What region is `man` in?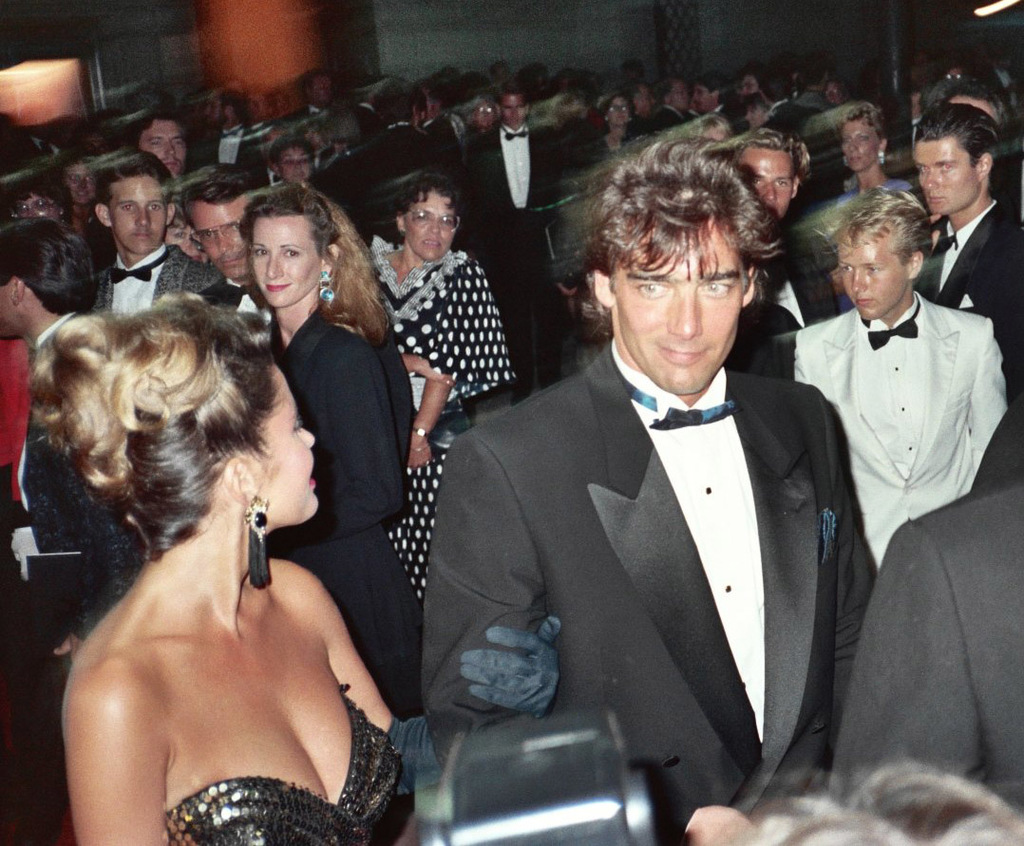
left=427, top=166, right=877, bottom=820.
